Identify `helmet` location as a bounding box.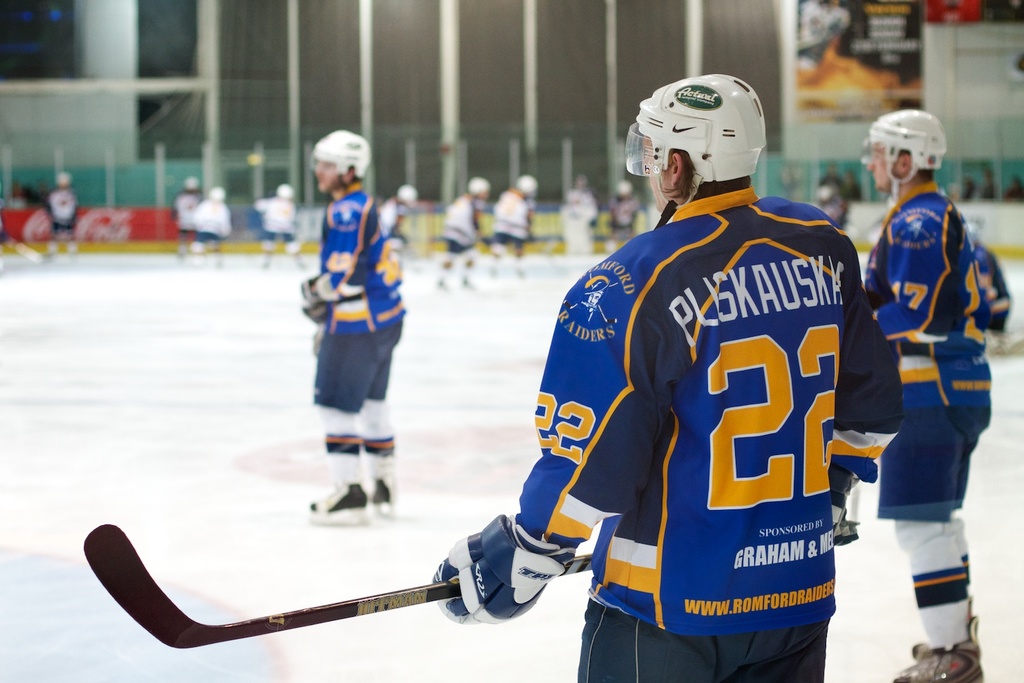
pyautogui.locateOnScreen(179, 176, 201, 197).
